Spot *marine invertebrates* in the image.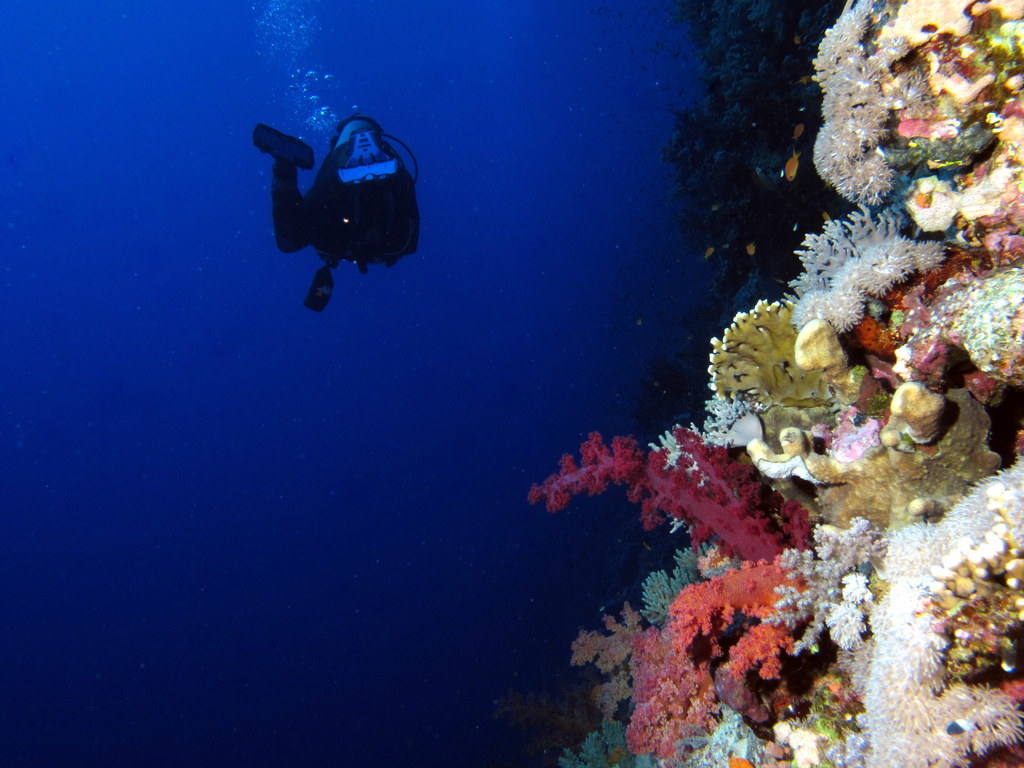
*marine invertebrates* found at [560,598,639,761].
